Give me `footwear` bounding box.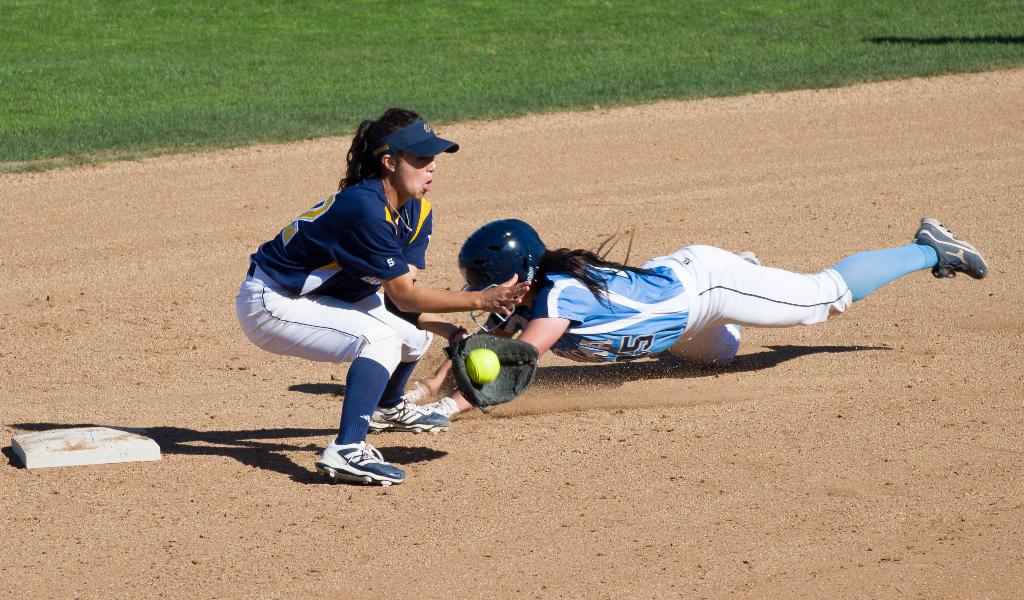
304/437/391/486.
